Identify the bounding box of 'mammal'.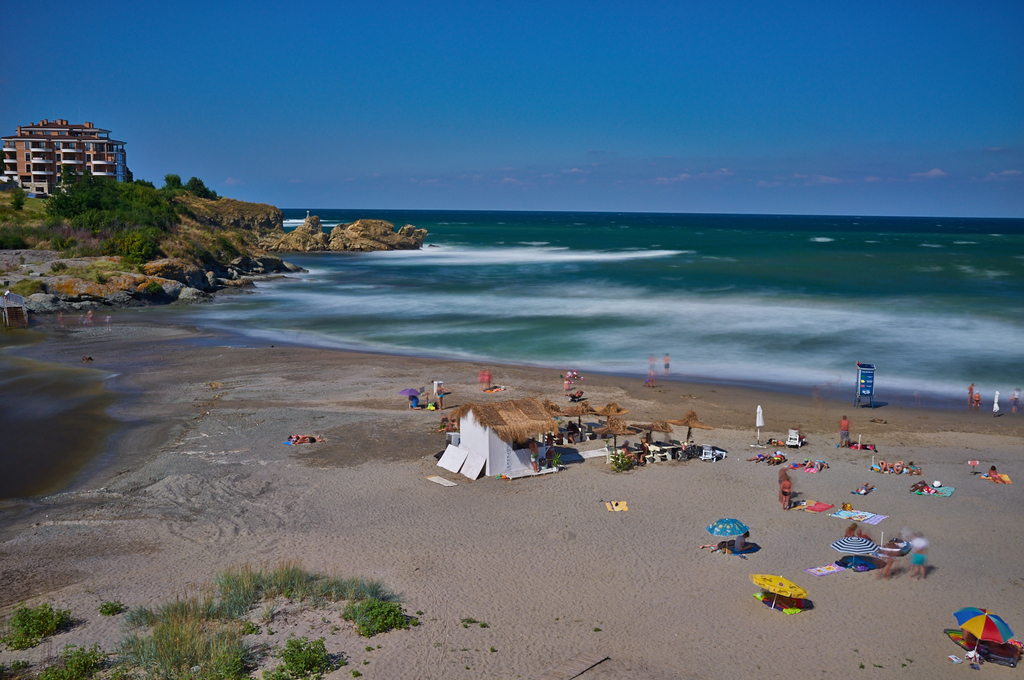
bbox=[766, 451, 785, 464].
